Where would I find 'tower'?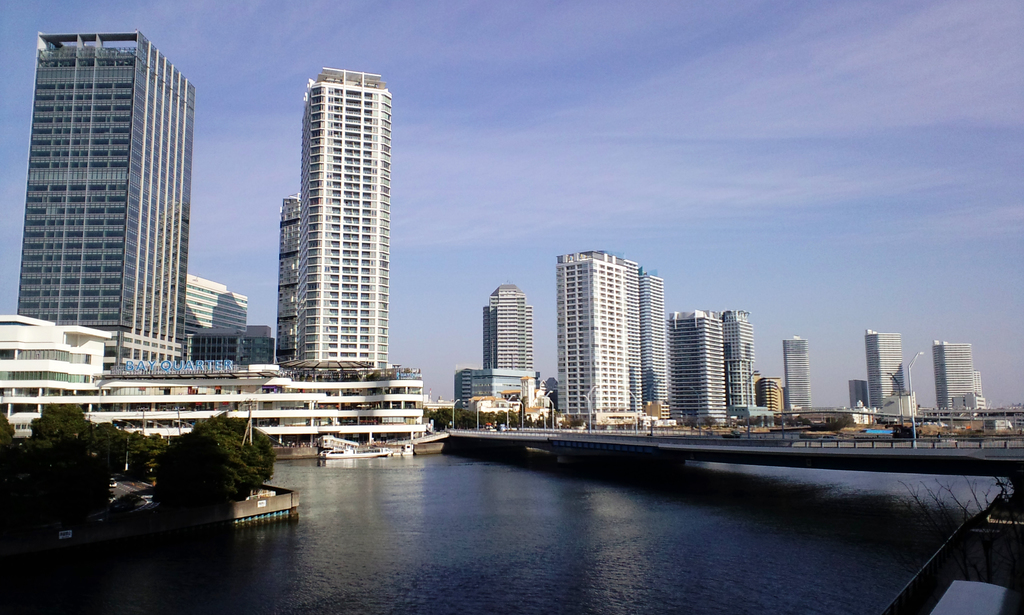
At [x1=17, y1=31, x2=198, y2=372].
